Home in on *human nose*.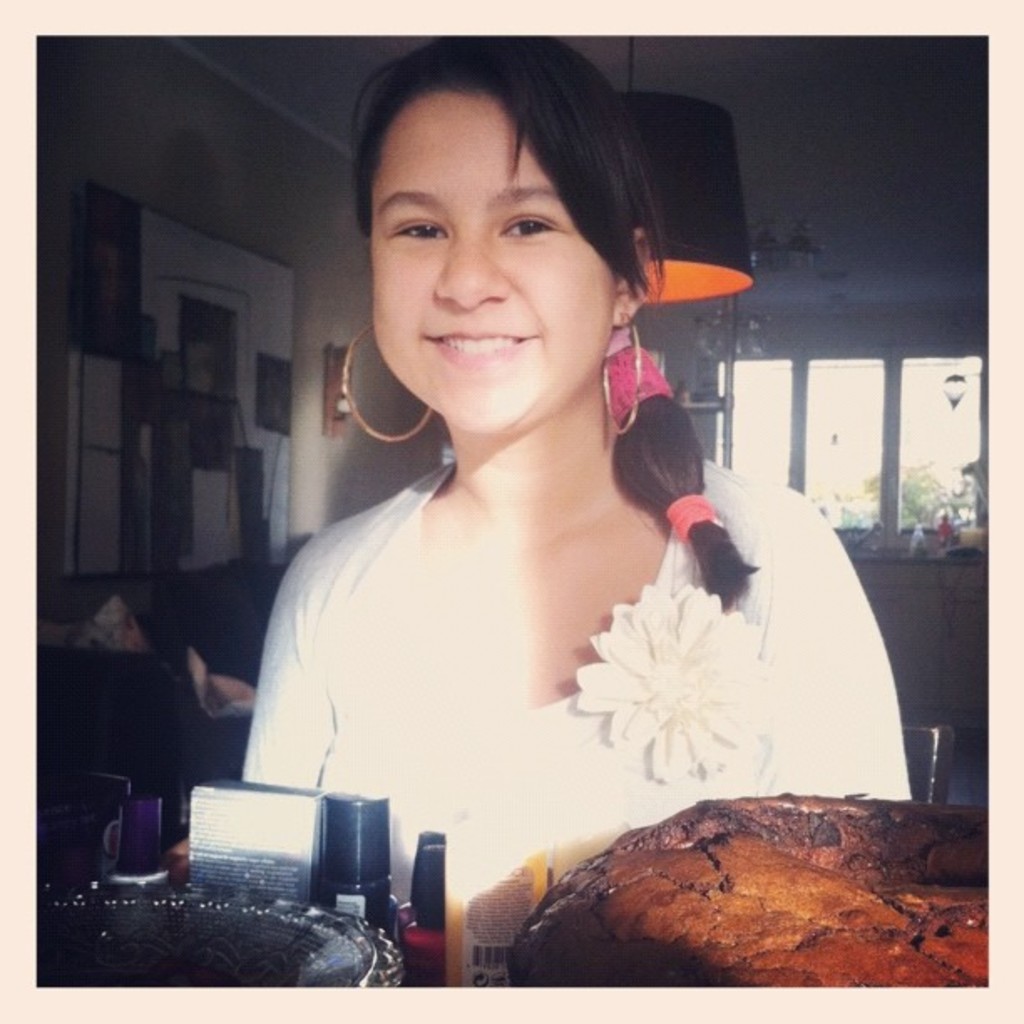
Homed in at (435, 223, 512, 310).
